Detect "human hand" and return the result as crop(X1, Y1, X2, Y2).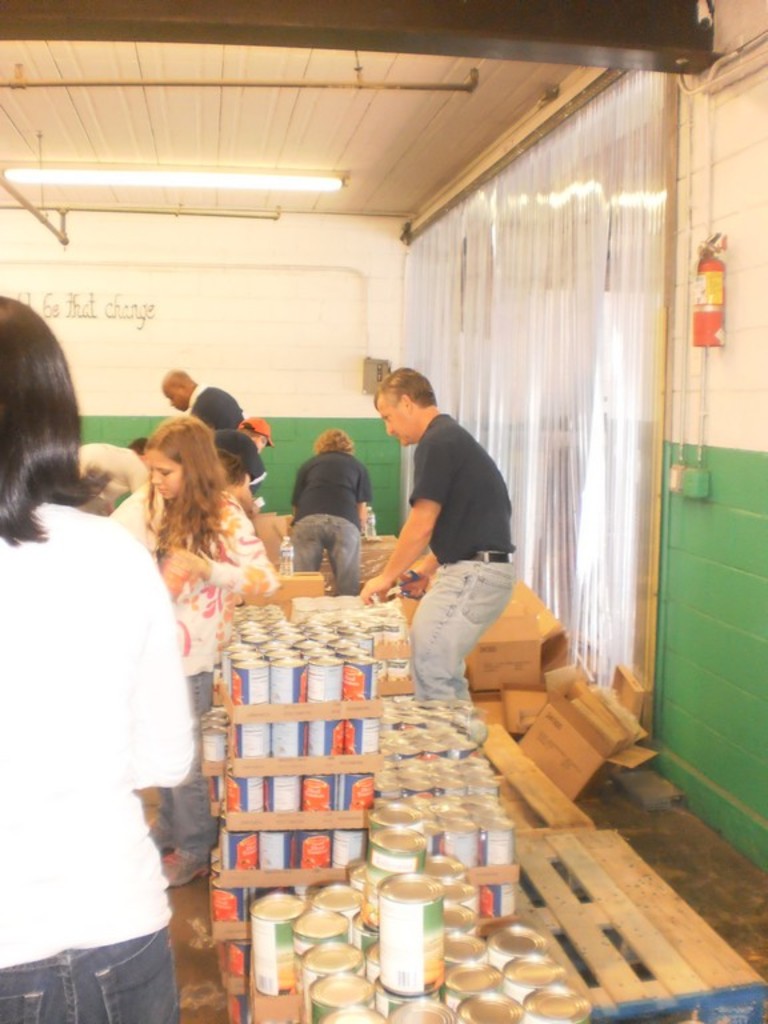
crop(165, 548, 211, 585).
